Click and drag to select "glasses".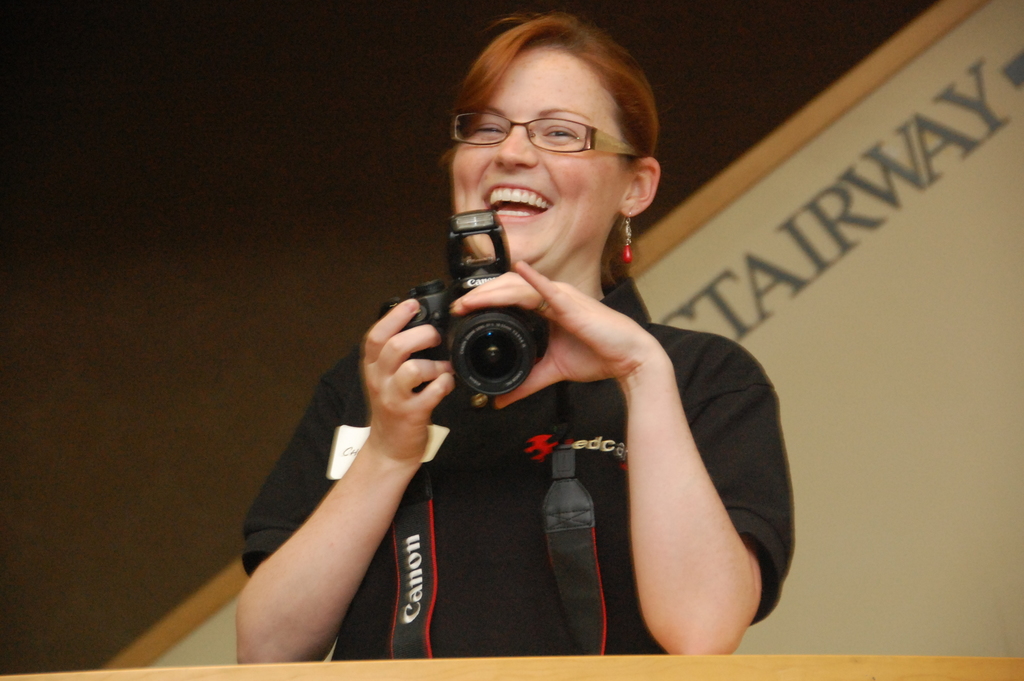
Selection: l=446, t=94, r=648, b=161.
